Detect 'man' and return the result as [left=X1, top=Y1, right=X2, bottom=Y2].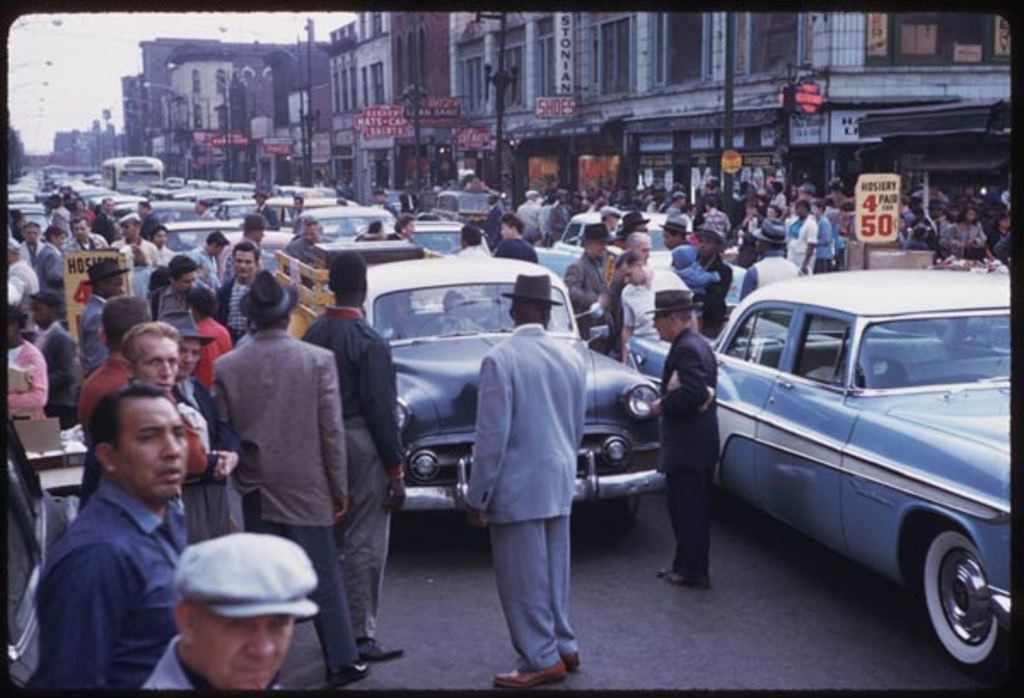
[left=613, top=249, right=693, bottom=372].
